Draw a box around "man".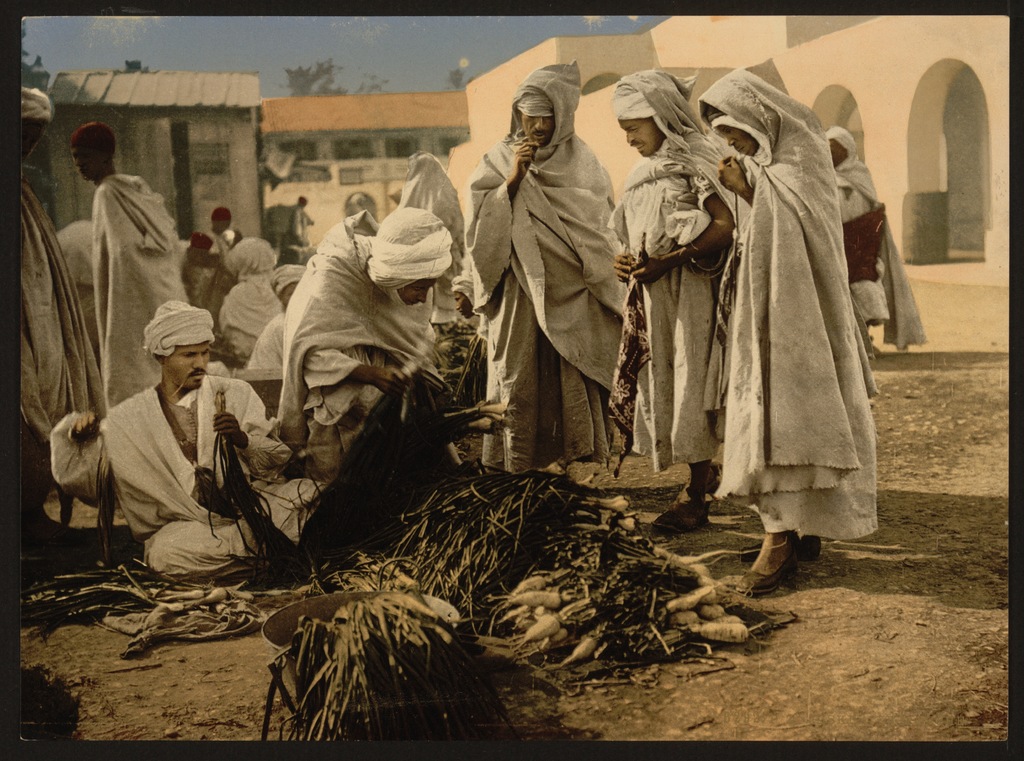
locate(47, 299, 326, 578).
